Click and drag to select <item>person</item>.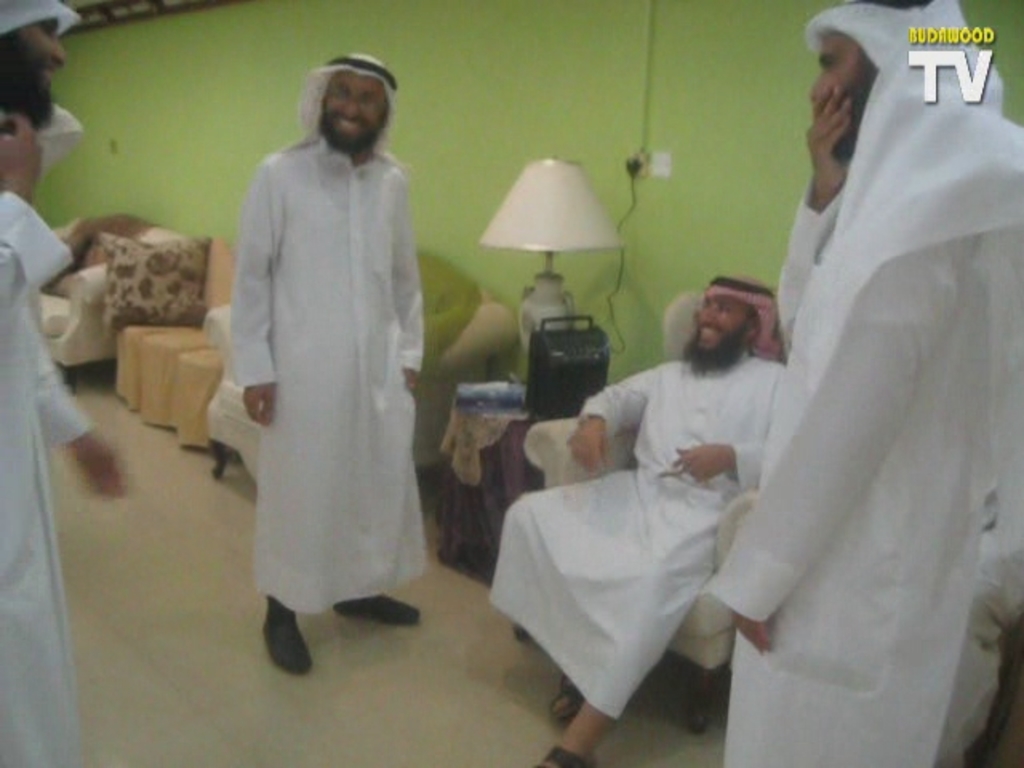
Selection: <box>486,270,787,766</box>.
